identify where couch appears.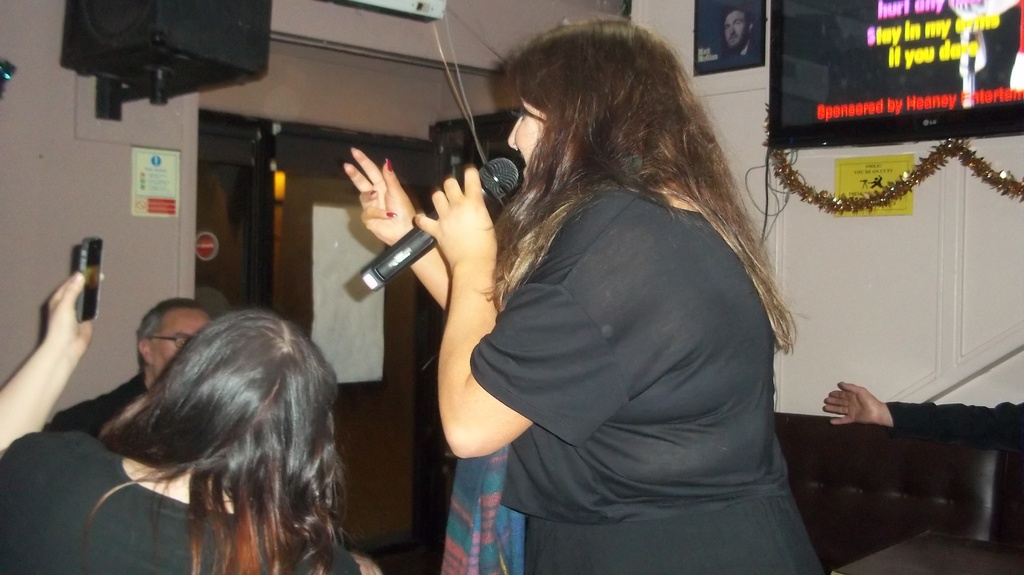
Appears at 445 410 1023 574.
